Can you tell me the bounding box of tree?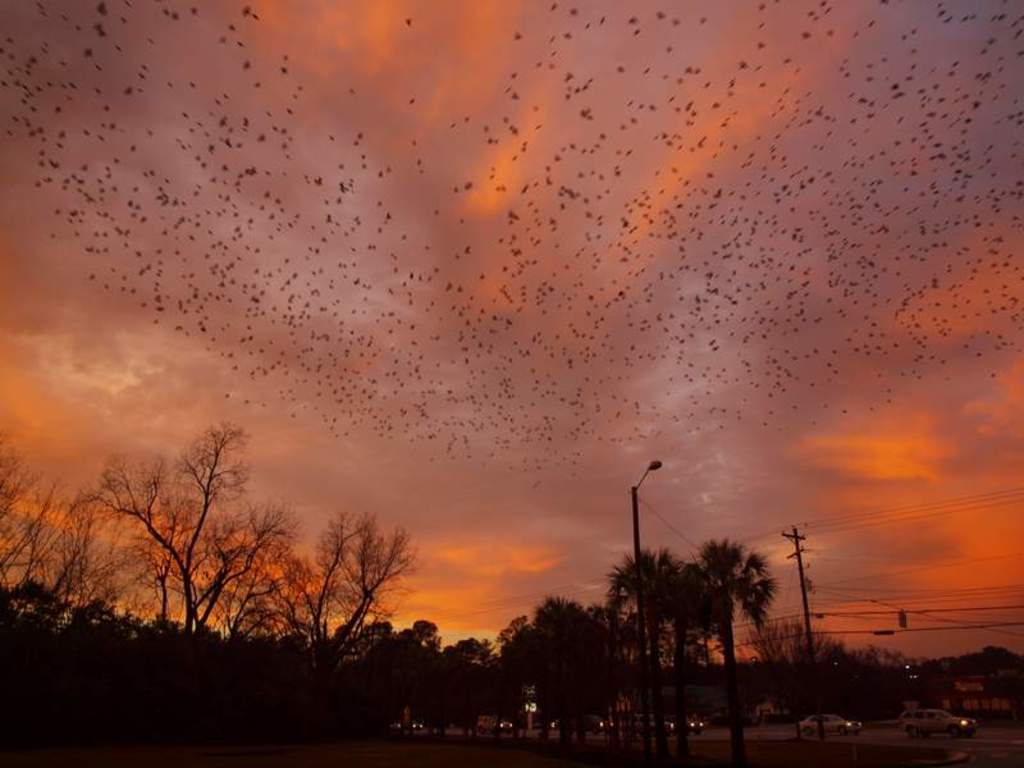
crop(744, 611, 835, 723).
